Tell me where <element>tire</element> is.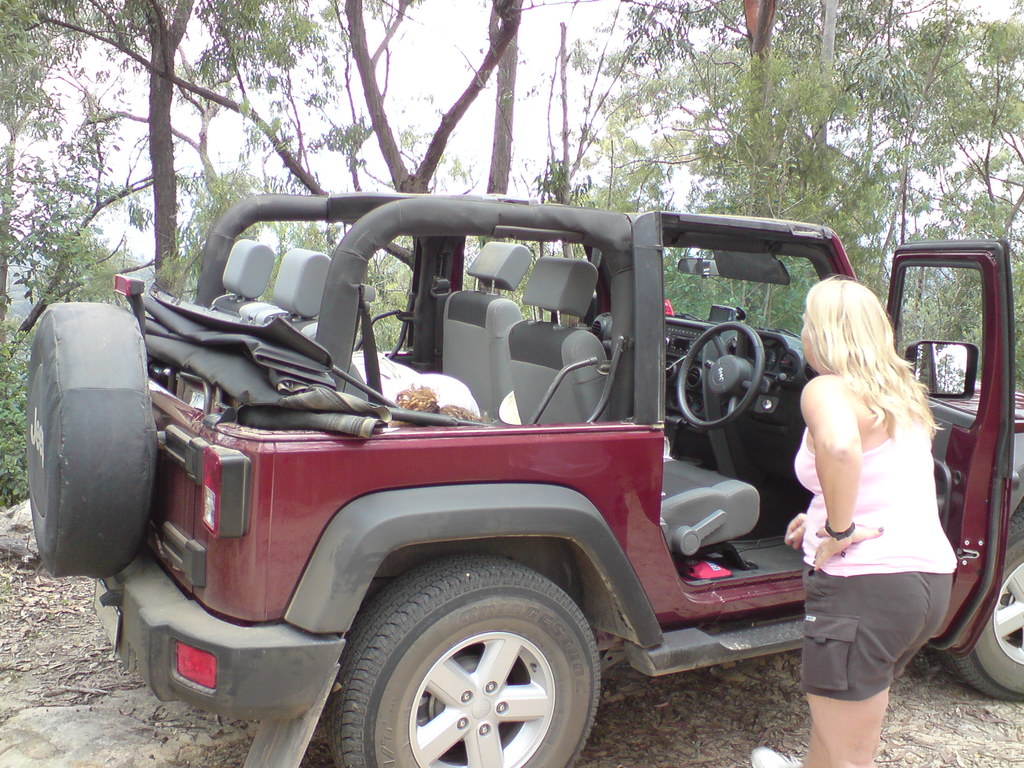
<element>tire</element> is at rect(332, 556, 602, 767).
